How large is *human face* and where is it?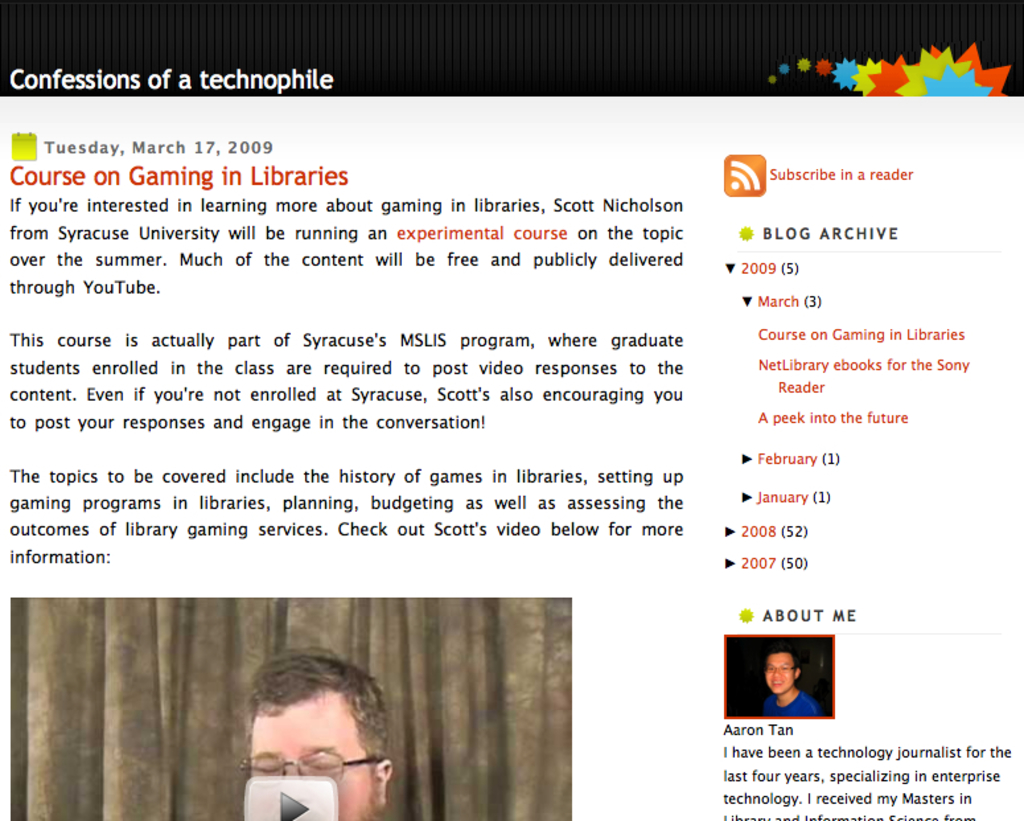
Bounding box: 770/654/794/694.
